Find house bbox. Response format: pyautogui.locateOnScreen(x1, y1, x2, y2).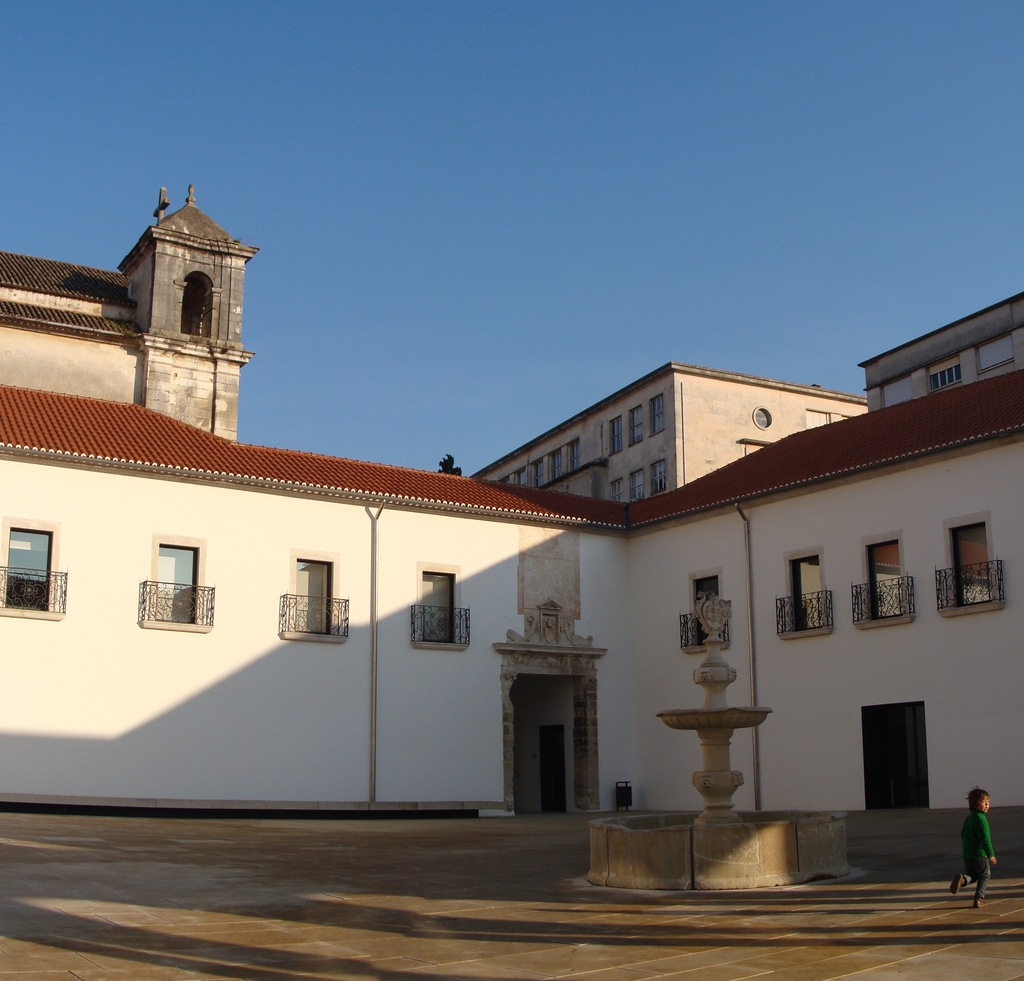
pyautogui.locateOnScreen(466, 358, 865, 512).
